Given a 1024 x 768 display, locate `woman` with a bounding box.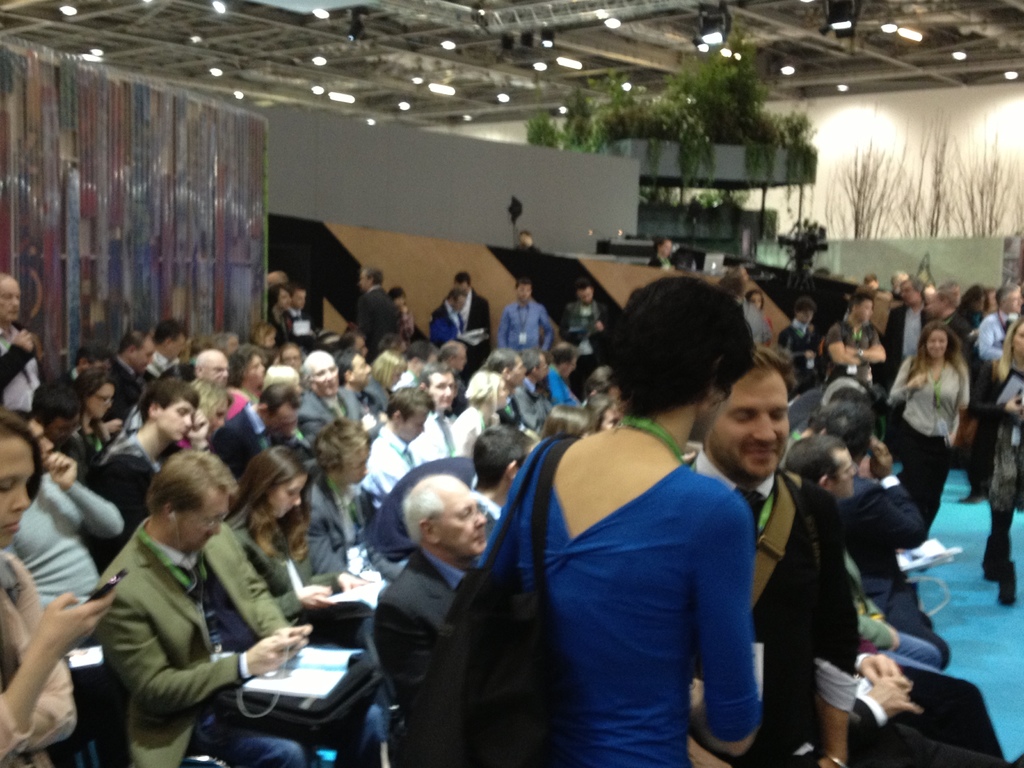
Located: [967,318,1023,611].
